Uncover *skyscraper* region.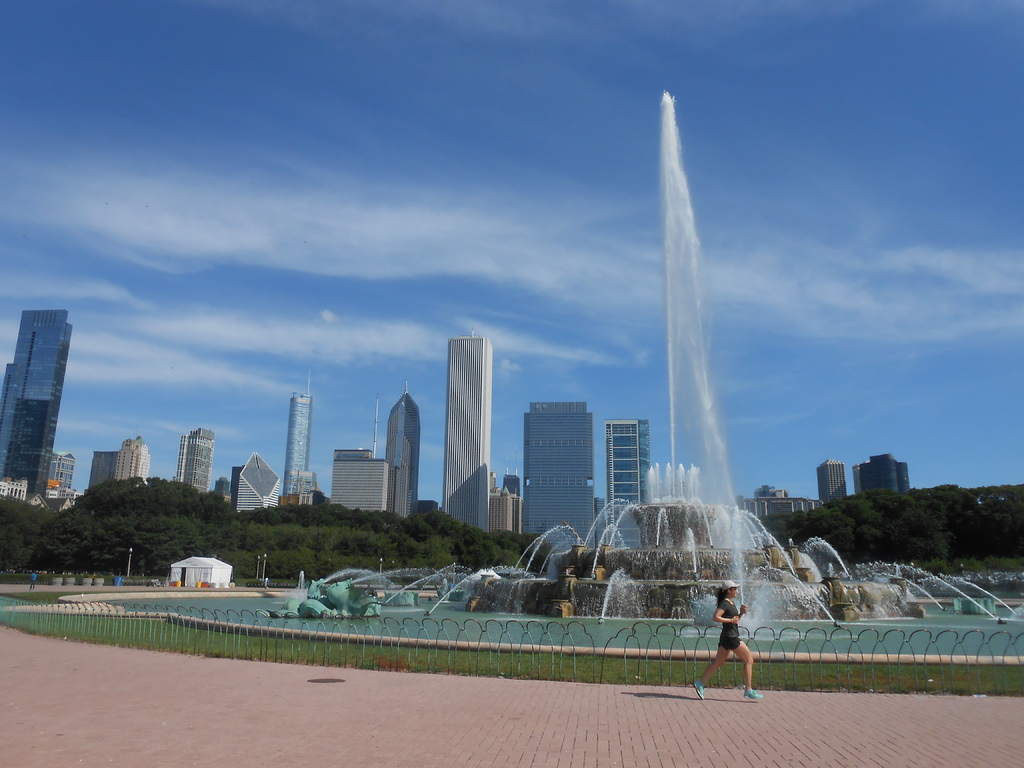
Uncovered: (left=9, top=304, right=73, bottom=500).
